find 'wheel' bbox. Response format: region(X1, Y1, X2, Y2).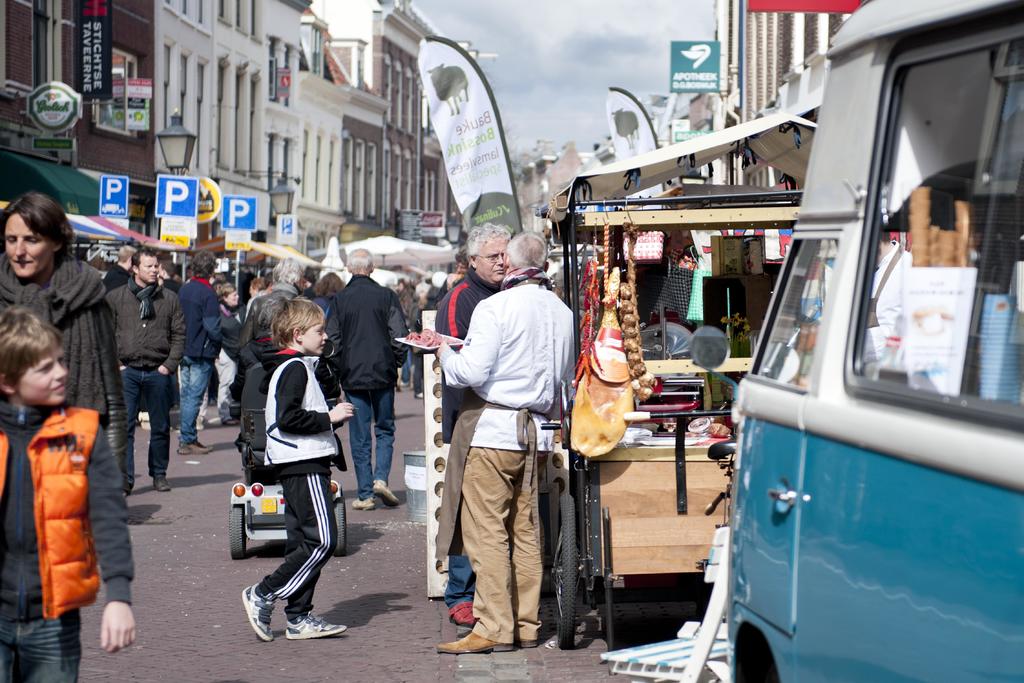
region(225, 502, 250, 559).
